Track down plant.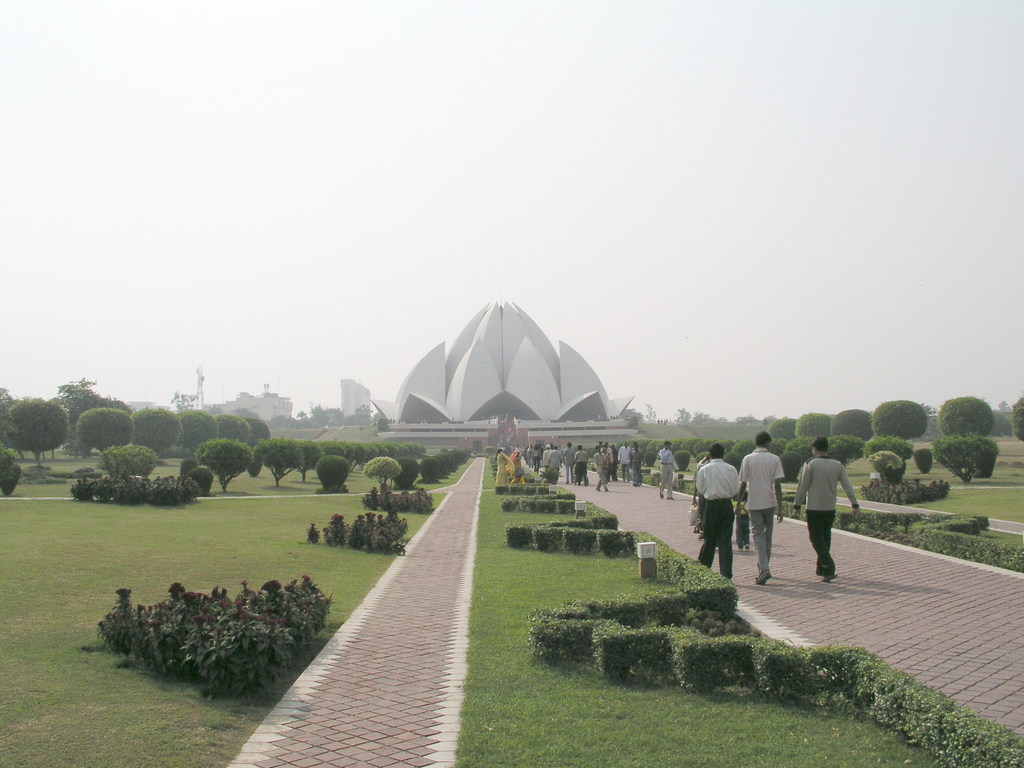
Tracked to (0, 442, 20, 490).
